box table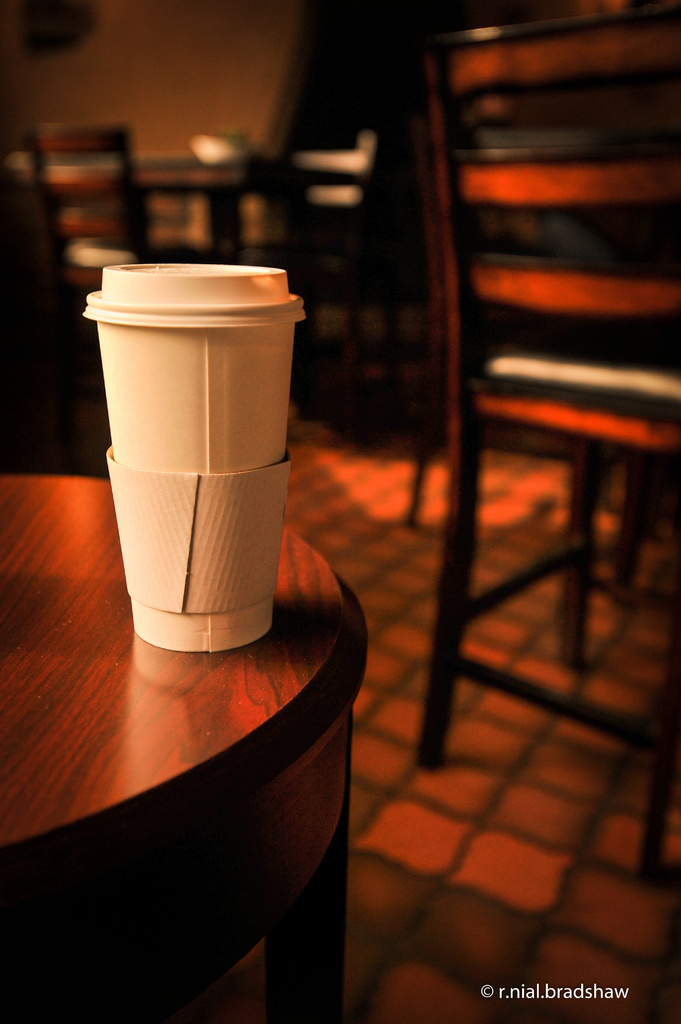
9,359,431,1017
